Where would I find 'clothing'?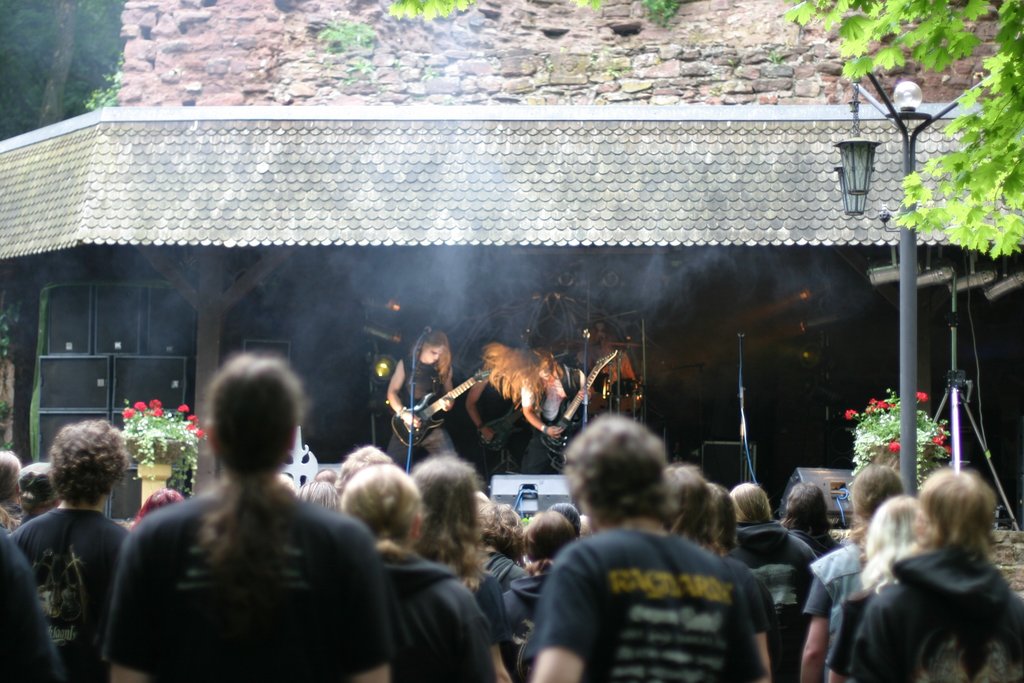
At bbox(0, 497, 133, 682).
